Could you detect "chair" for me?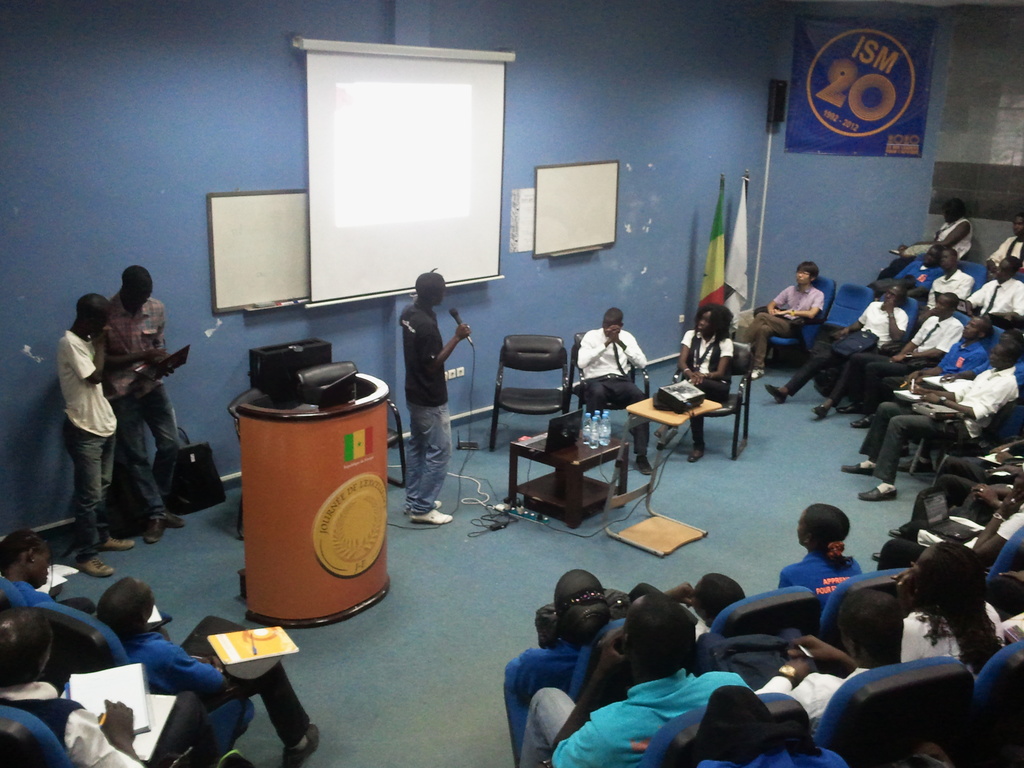
Detection result: 28,600,251,767.
